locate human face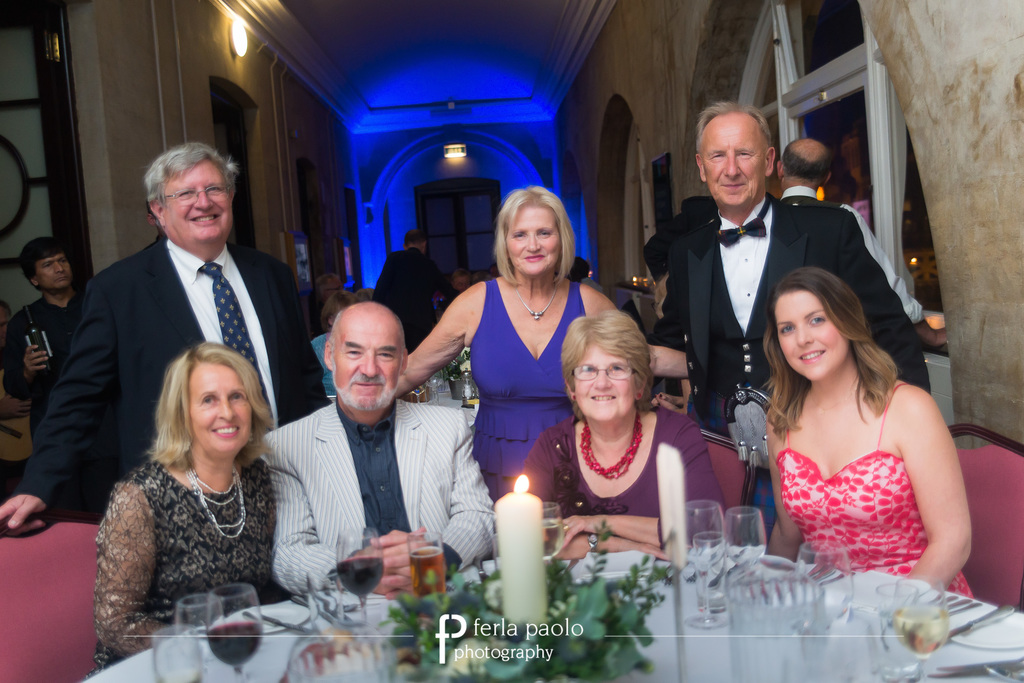
box(505, 205, 561, 276)
